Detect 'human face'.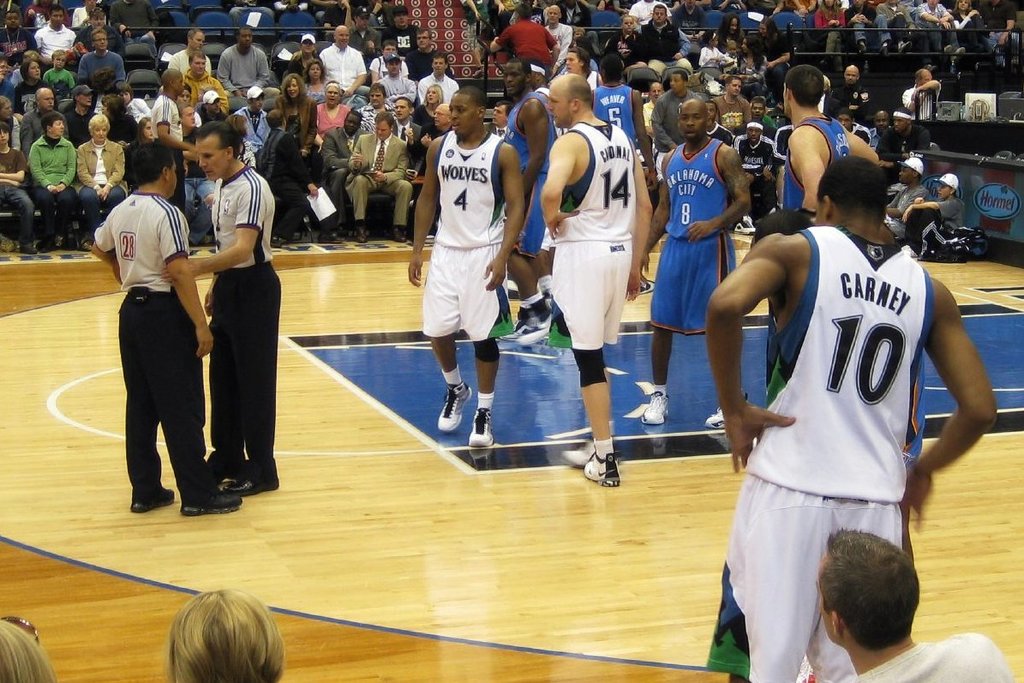
Detected at 29/62/39/77.
